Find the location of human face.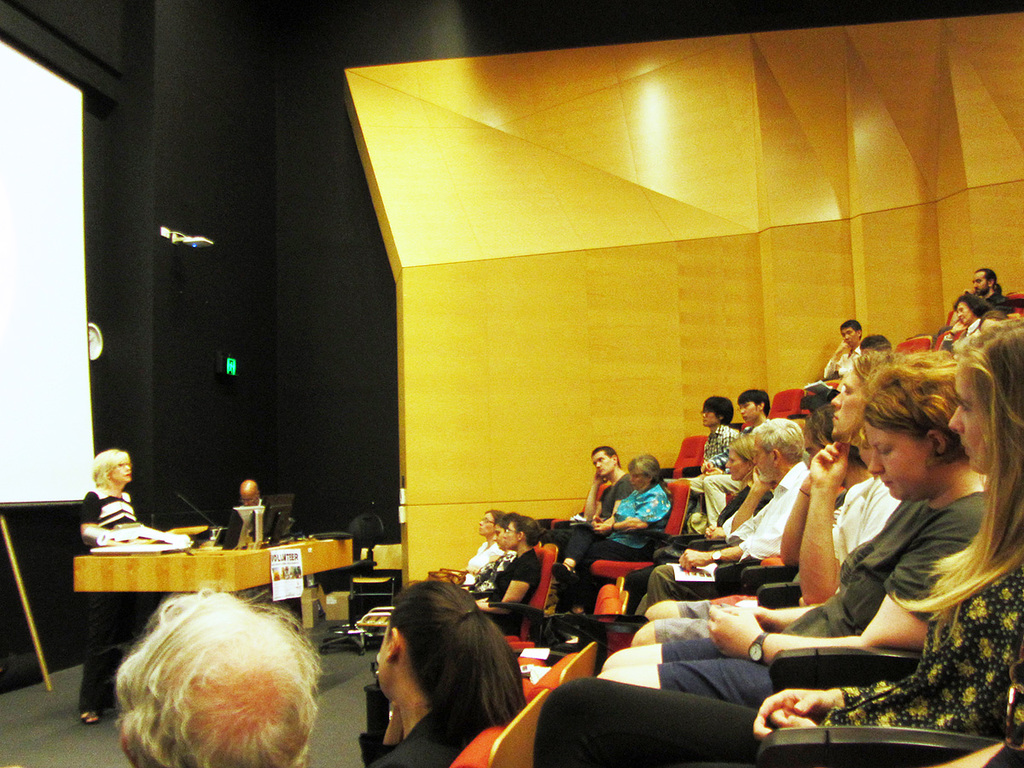
Location: 751 428 776 474.
